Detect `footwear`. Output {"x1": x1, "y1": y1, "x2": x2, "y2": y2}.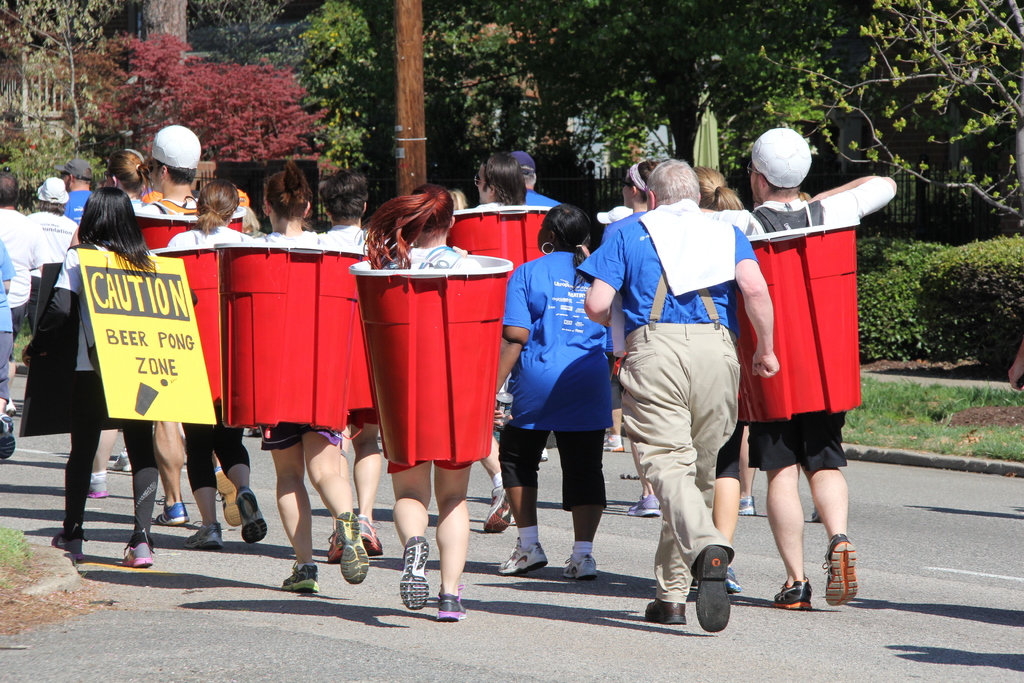
{"x1": 237, "y1": 484, "x2": 269, "y2": 548}.
